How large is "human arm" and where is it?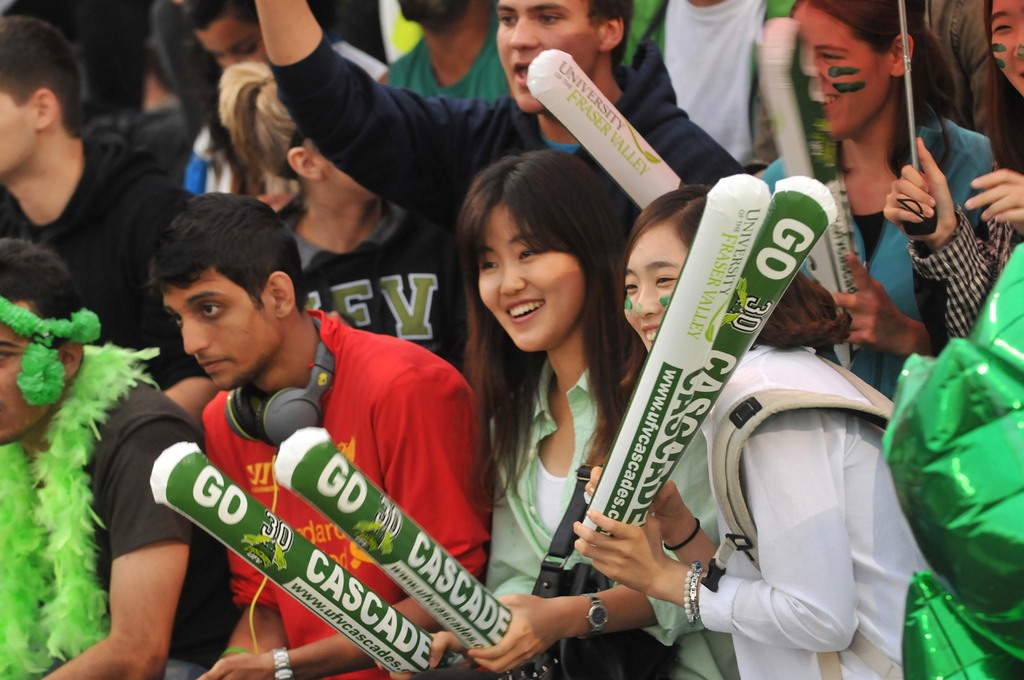
Bounding box: Rect(825, 251, 935, 371).
